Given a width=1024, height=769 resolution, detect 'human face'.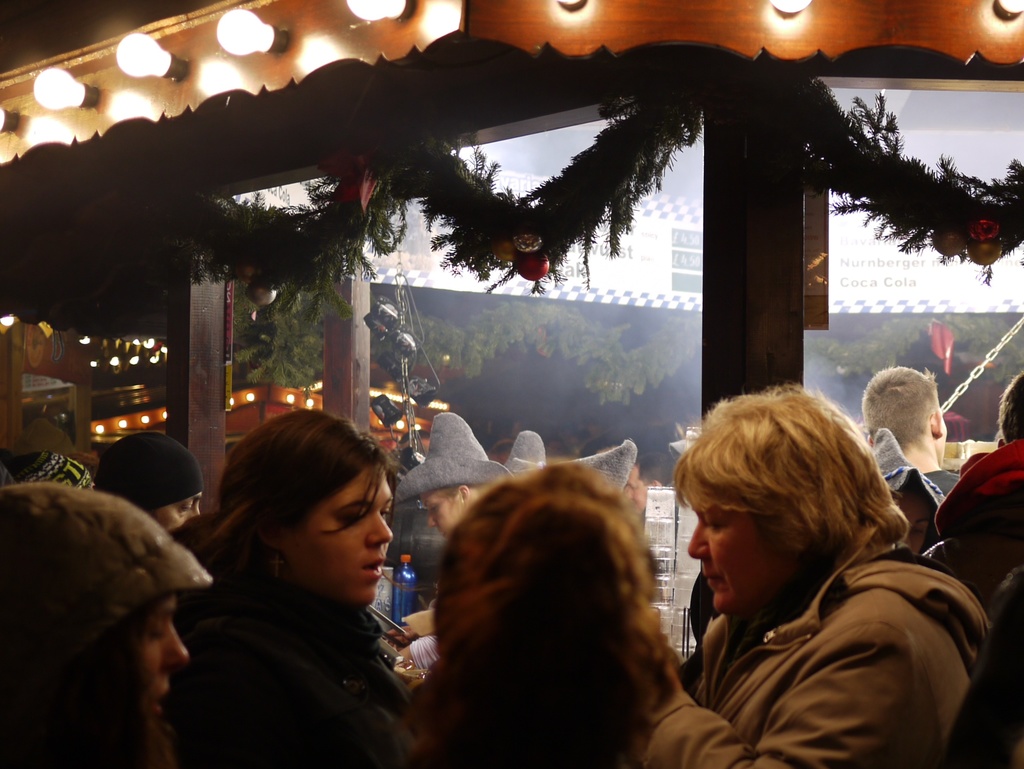
<box>152,490,202,529</box>.
